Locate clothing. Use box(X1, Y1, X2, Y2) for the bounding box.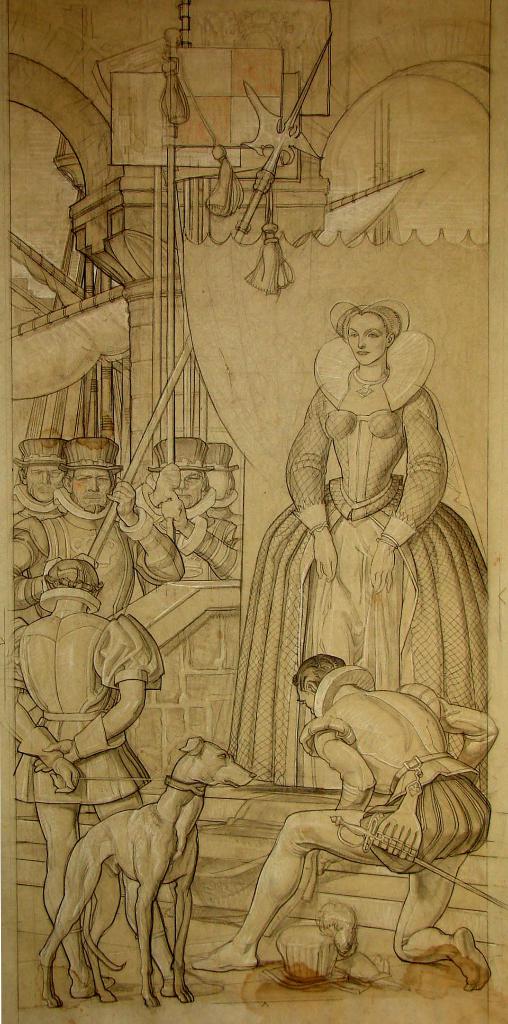
box(223, 331, 487, 790).
